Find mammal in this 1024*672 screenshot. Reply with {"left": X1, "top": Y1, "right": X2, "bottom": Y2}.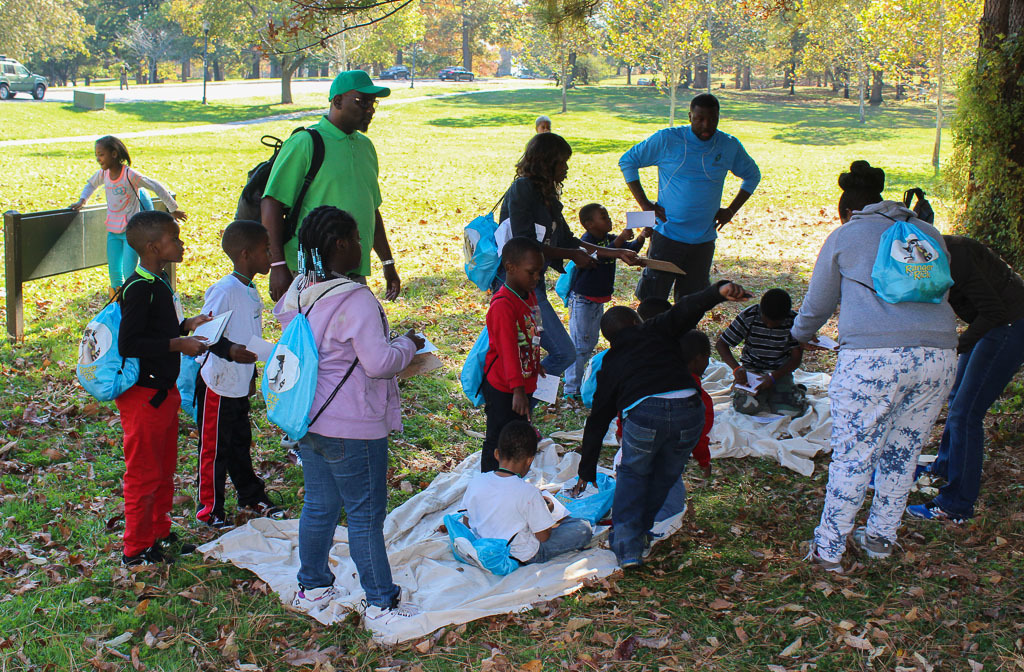
{"left": 614, "top": 88, "right": 762, "bottom": 329}.
